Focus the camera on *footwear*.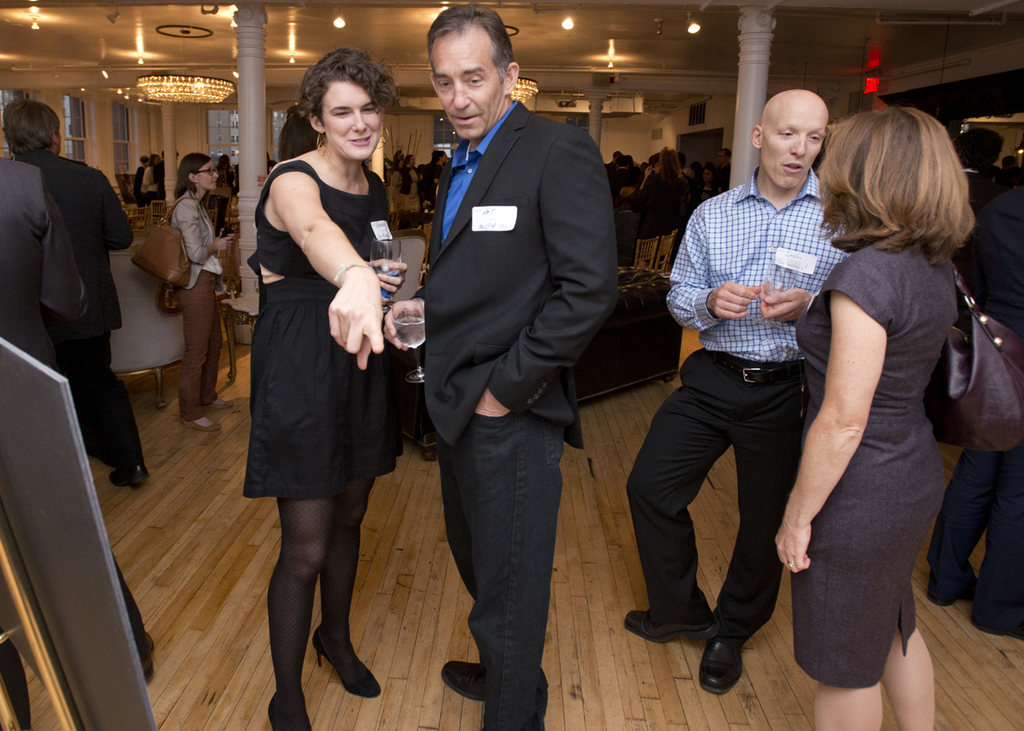
Focus region: 696/624/745/693.
